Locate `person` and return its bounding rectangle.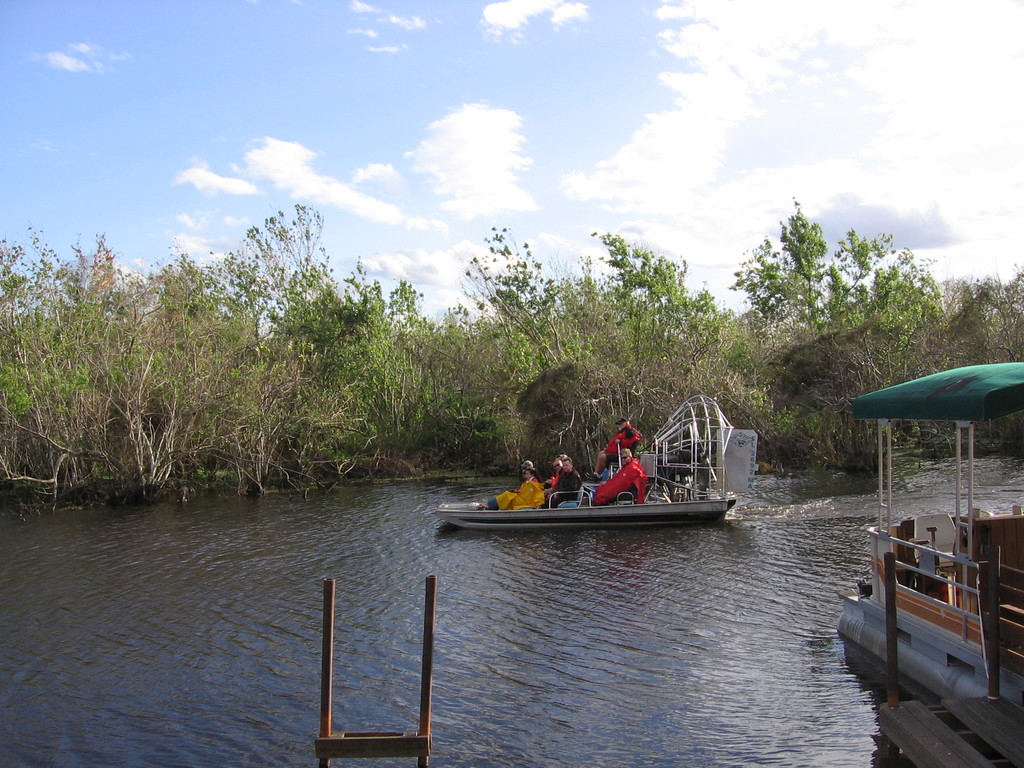
544,464,580,501.
